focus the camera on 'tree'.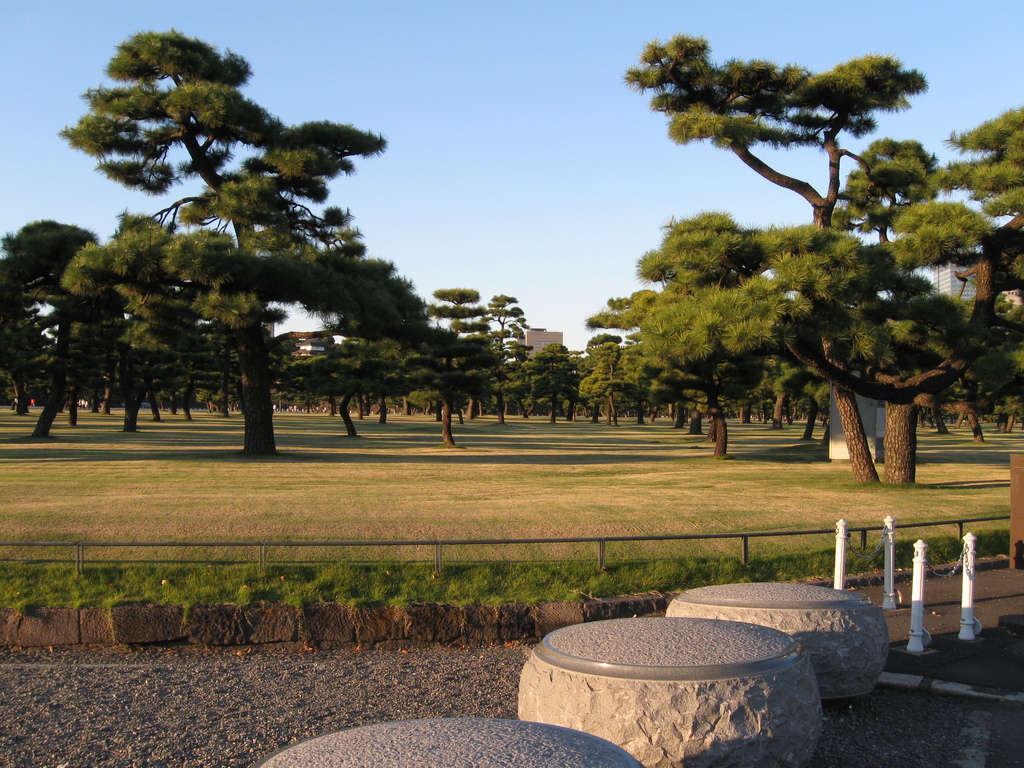
Focus region: detection(757, 353, 807, 431).
